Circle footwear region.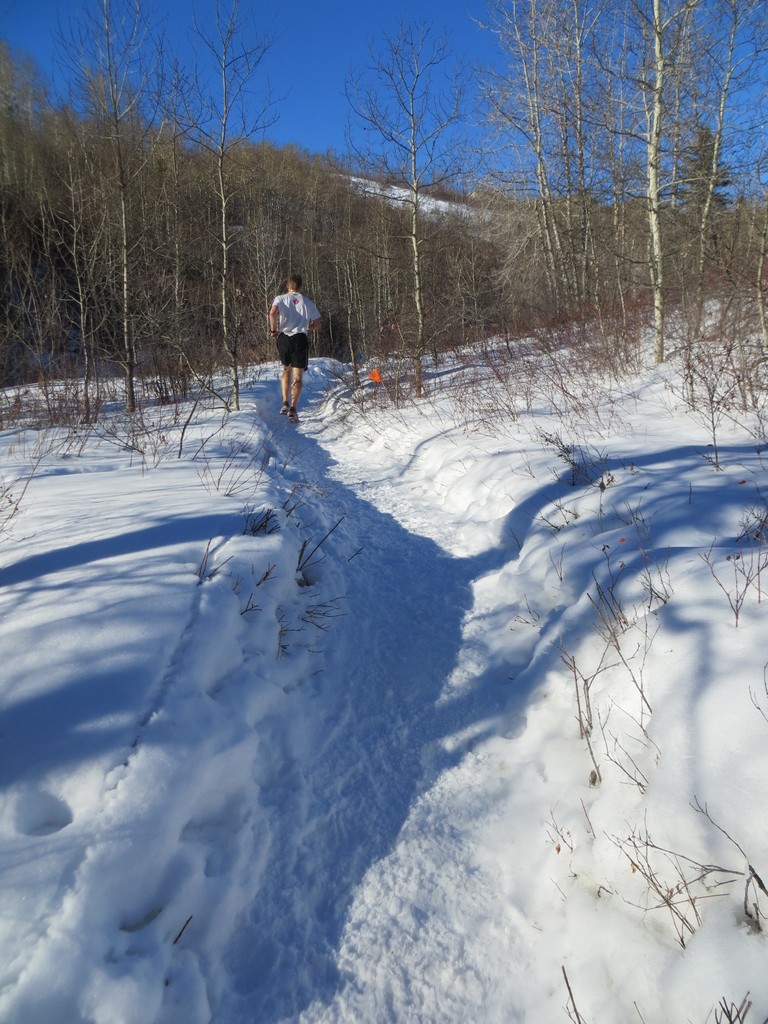
Region: 284,408,303,422.
